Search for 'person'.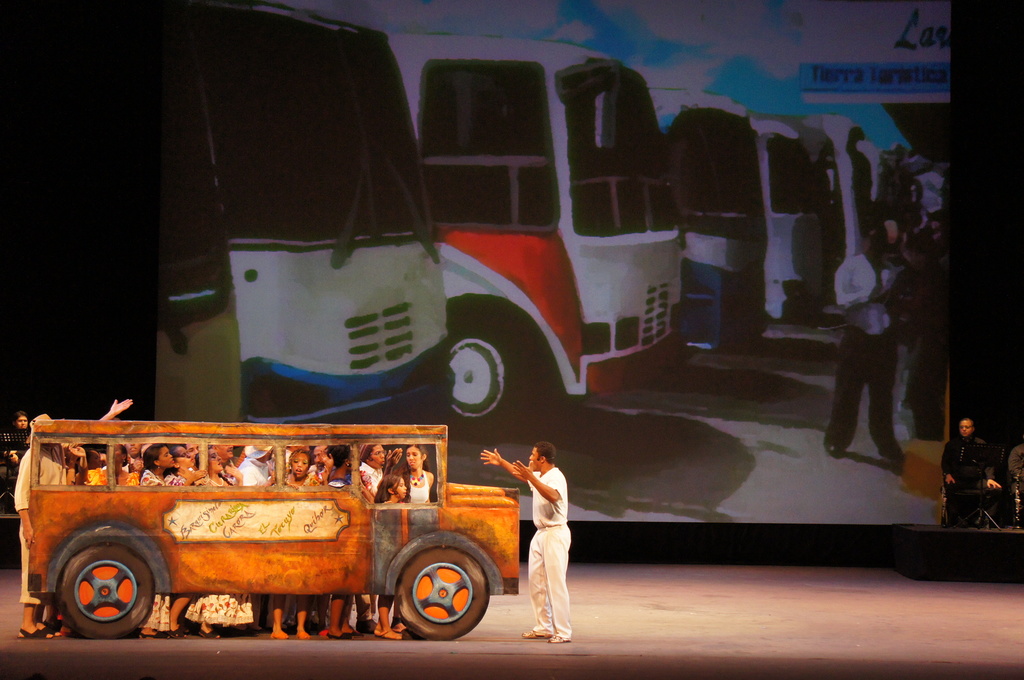
Found at box=[14, 393, 134, 639].
